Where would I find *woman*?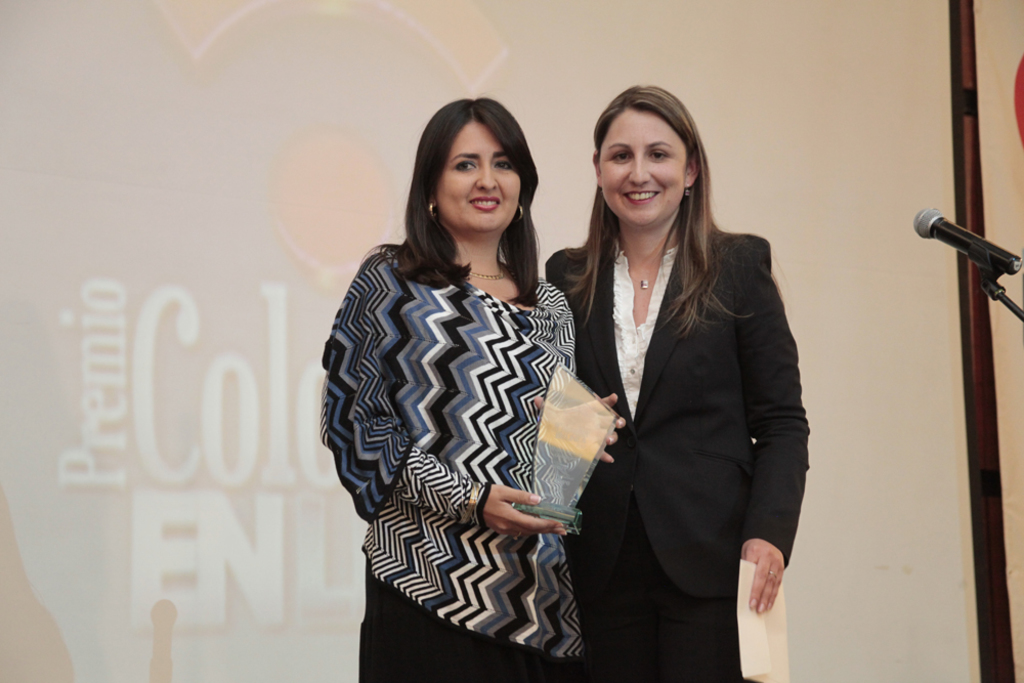
At detection(541, 80, 811, 682).
